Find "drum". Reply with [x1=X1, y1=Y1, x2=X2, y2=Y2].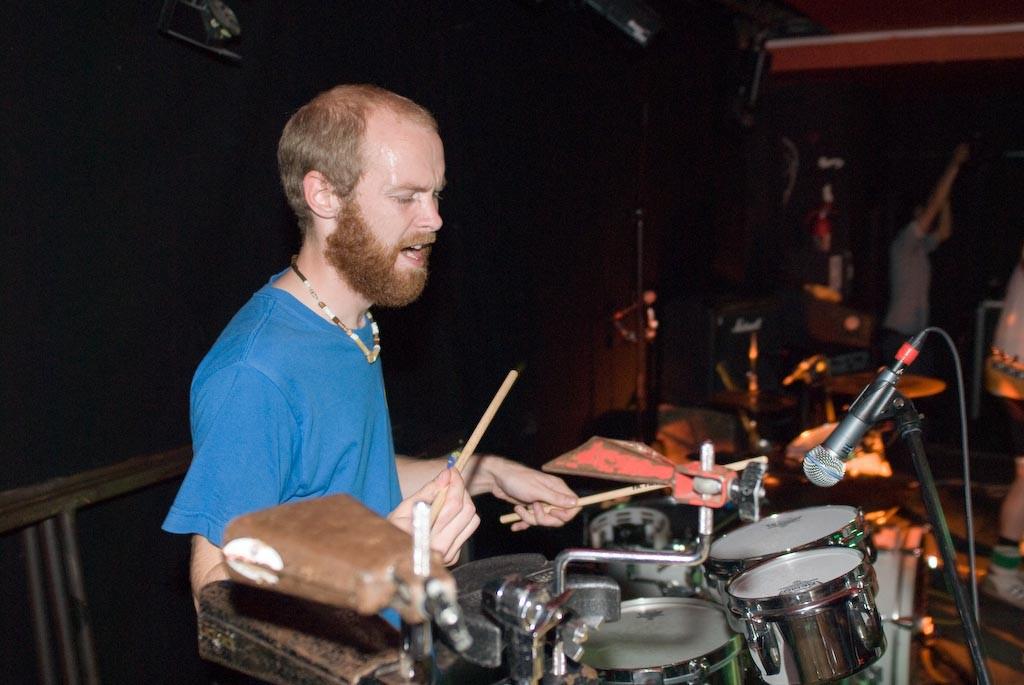
[x1=723, y1=546, x2=890, y2=684].
